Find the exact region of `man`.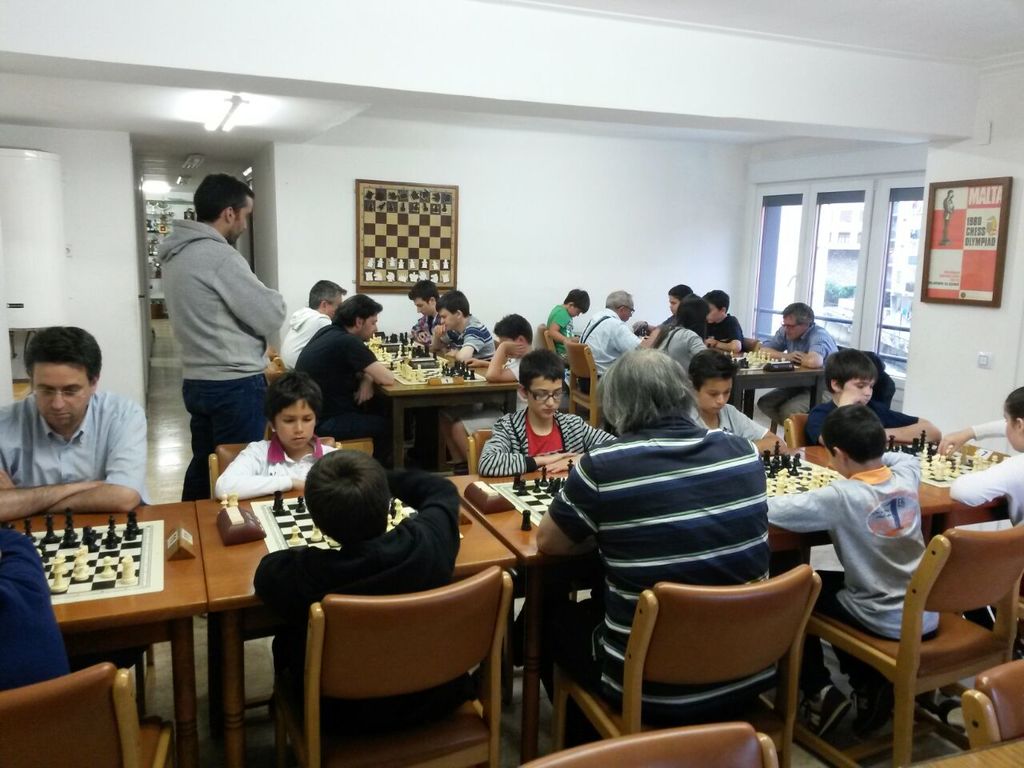
Exact region: <region>538, 350, 774, 736</region>.
